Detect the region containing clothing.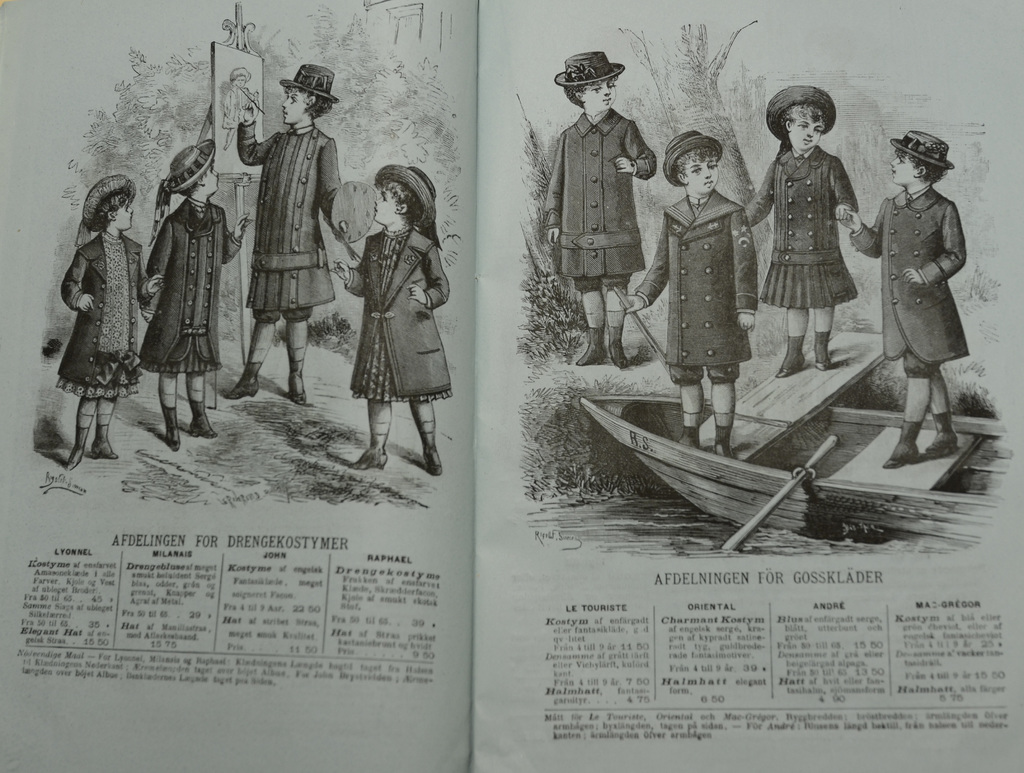
<bbox>852, 183, 961, 366</bbox>.
